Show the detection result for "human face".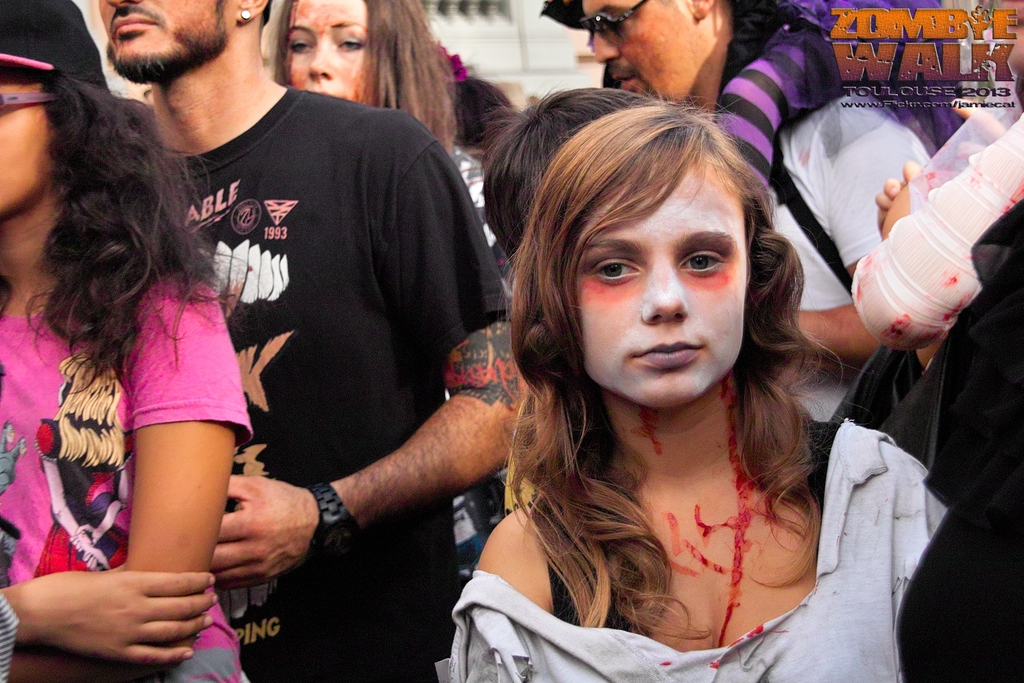
BBox(582, 154, 748, 411).
